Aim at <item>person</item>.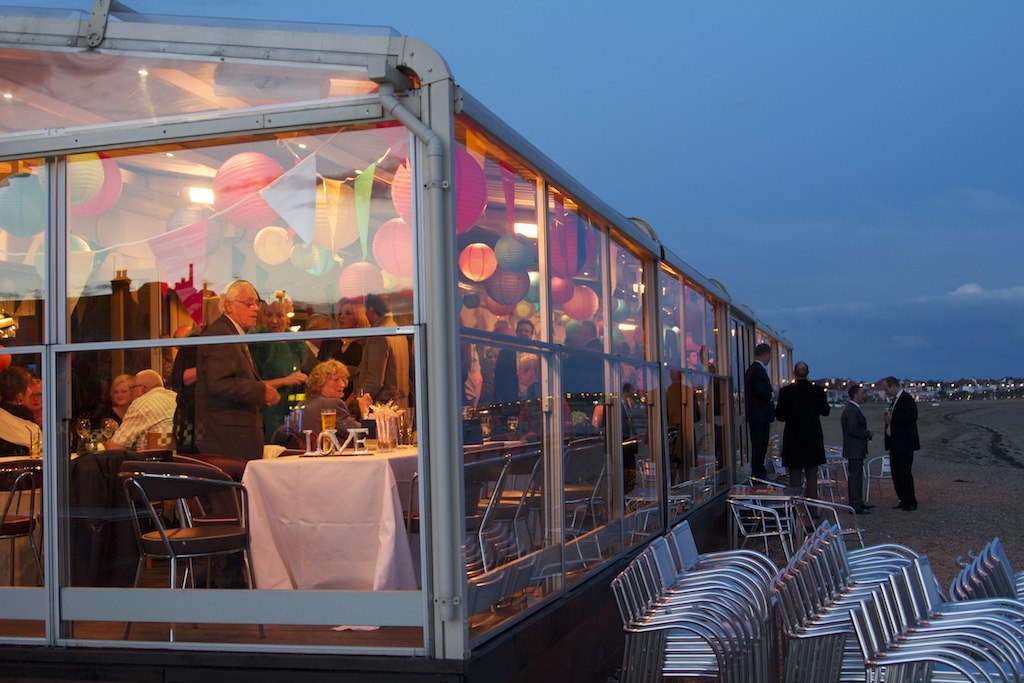
Aimed at (x1=0, y1=372, x2=28, y2=428).
